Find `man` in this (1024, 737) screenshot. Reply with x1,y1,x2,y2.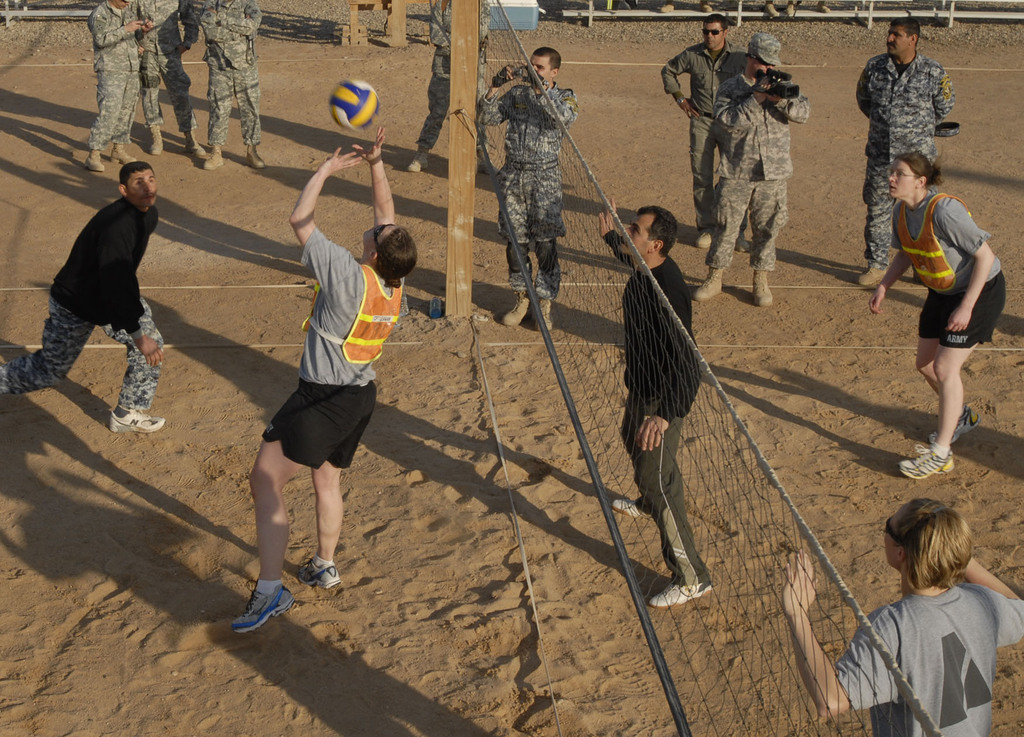
595,207,714,603.
